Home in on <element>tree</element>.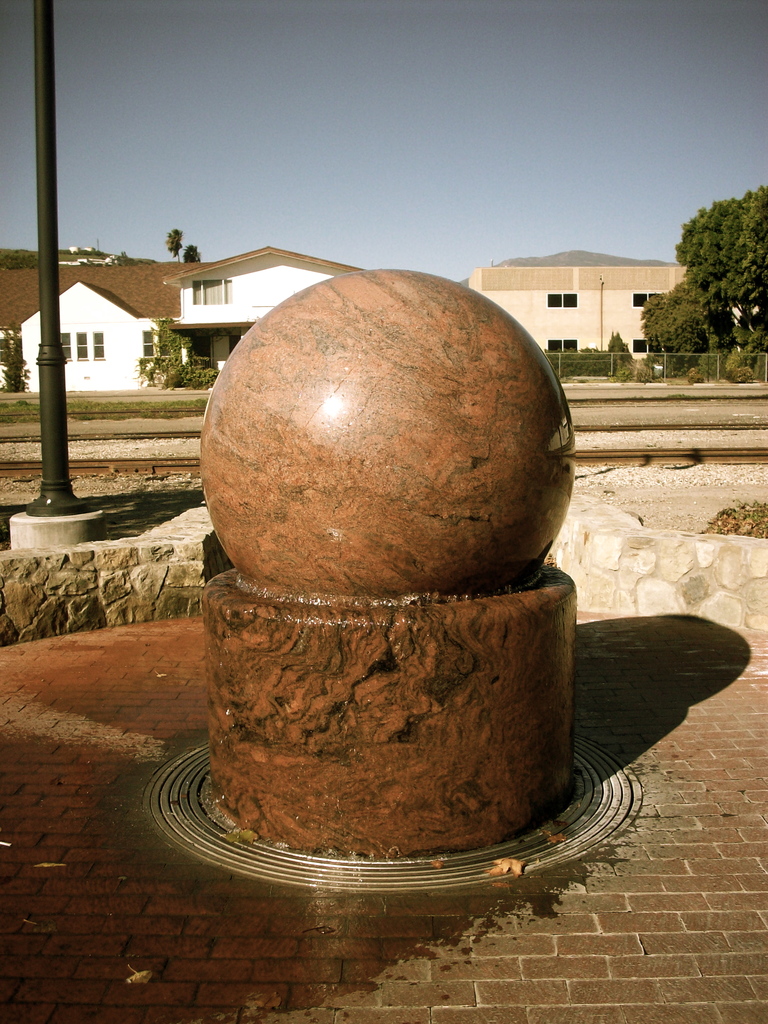
Homed in at 164 230 188 263.
